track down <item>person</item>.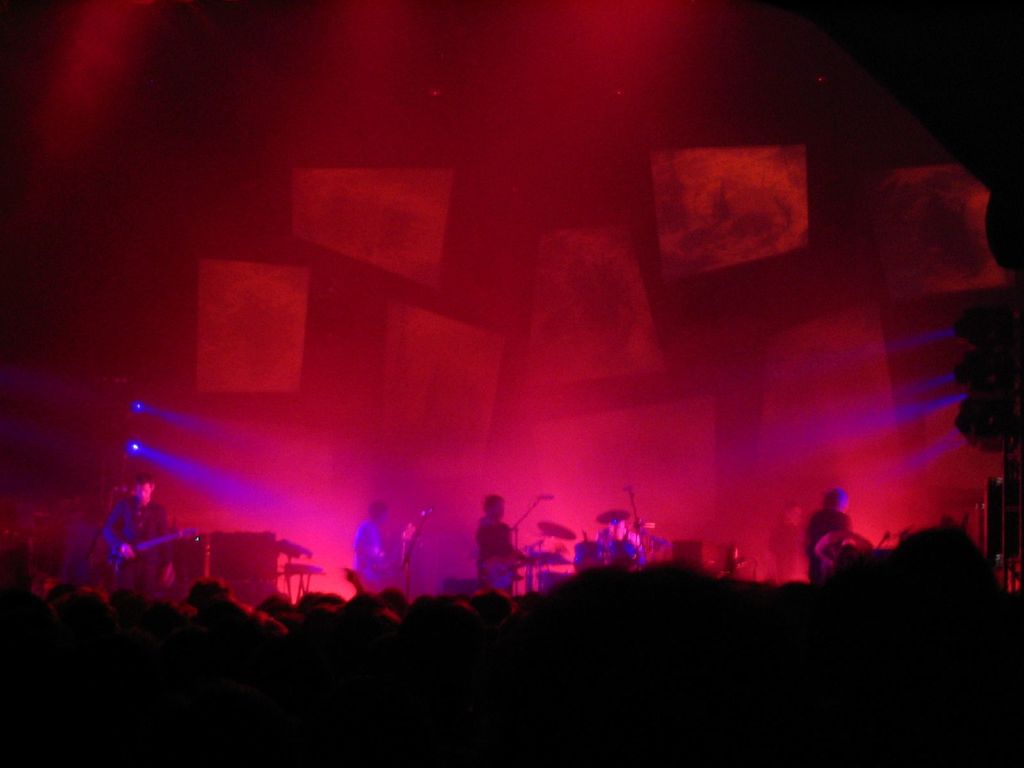
Tracked to pyautogui.locateOnScreen(769, 500, 804, 581).
